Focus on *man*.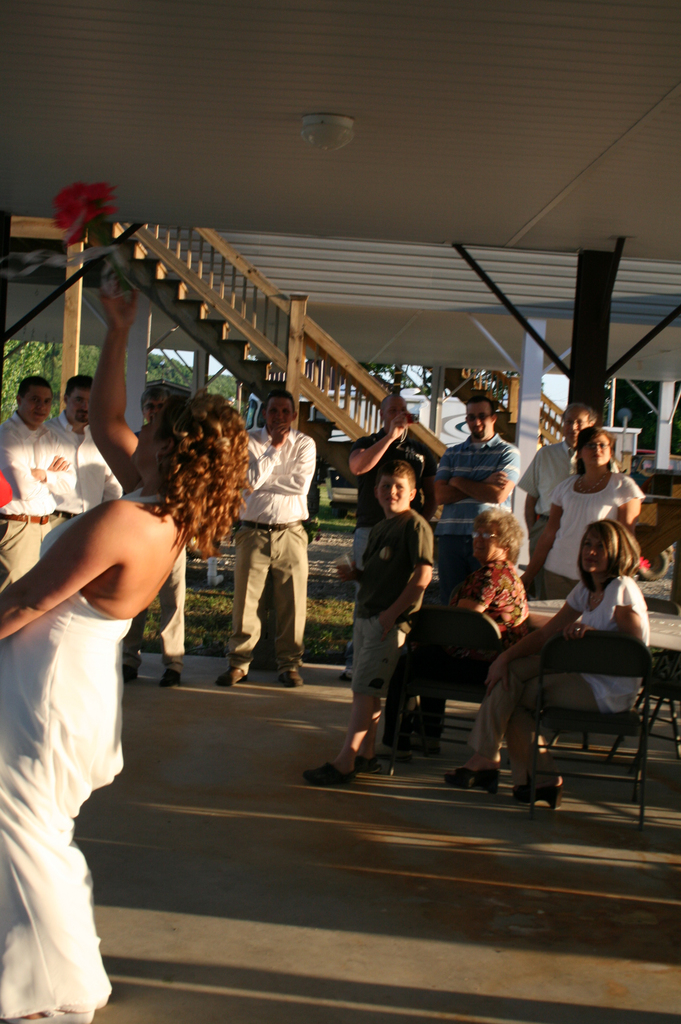
Focused at detection(344, 389, 433, 588).
